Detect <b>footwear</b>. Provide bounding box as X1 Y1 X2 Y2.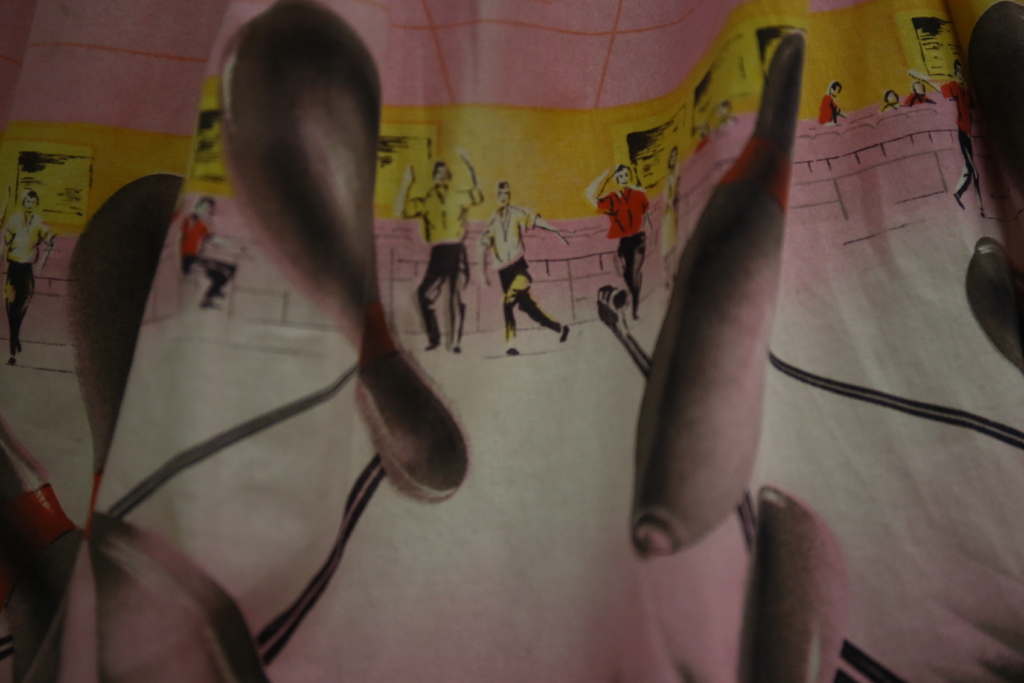
634 316 641 320.
